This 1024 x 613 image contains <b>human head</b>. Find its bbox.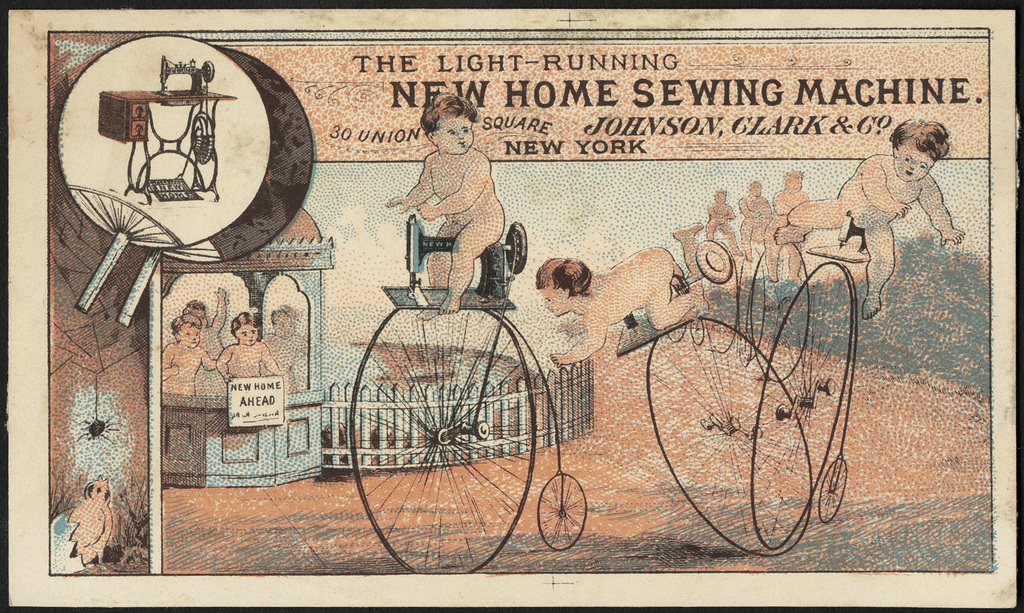
left=419, top=91, right=477, bottom=154.
